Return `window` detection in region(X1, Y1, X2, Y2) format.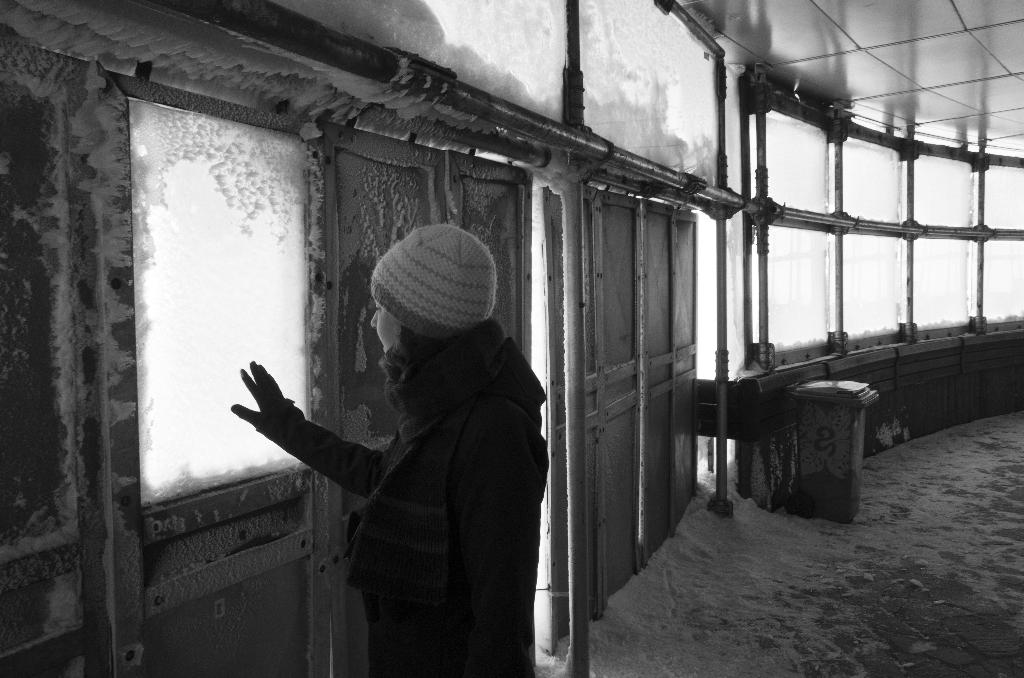
region(749, 83, 1023, 355).
